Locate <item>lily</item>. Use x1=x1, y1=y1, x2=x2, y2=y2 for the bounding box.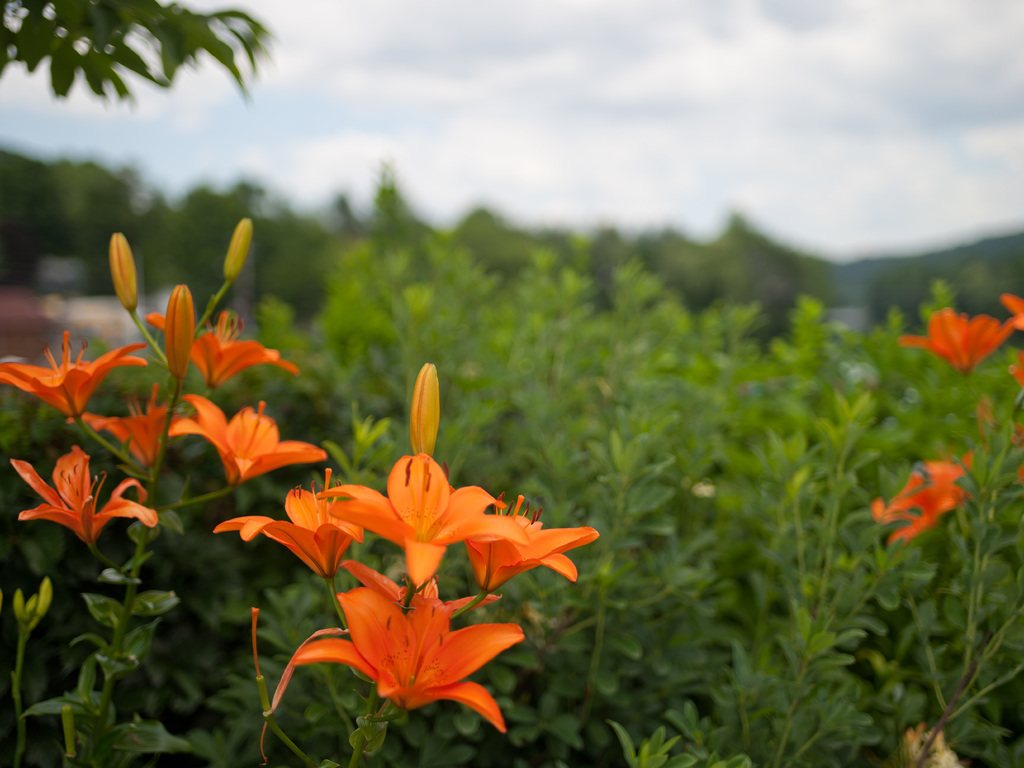
x1=212, y1=468, x2=367, y2=584.
